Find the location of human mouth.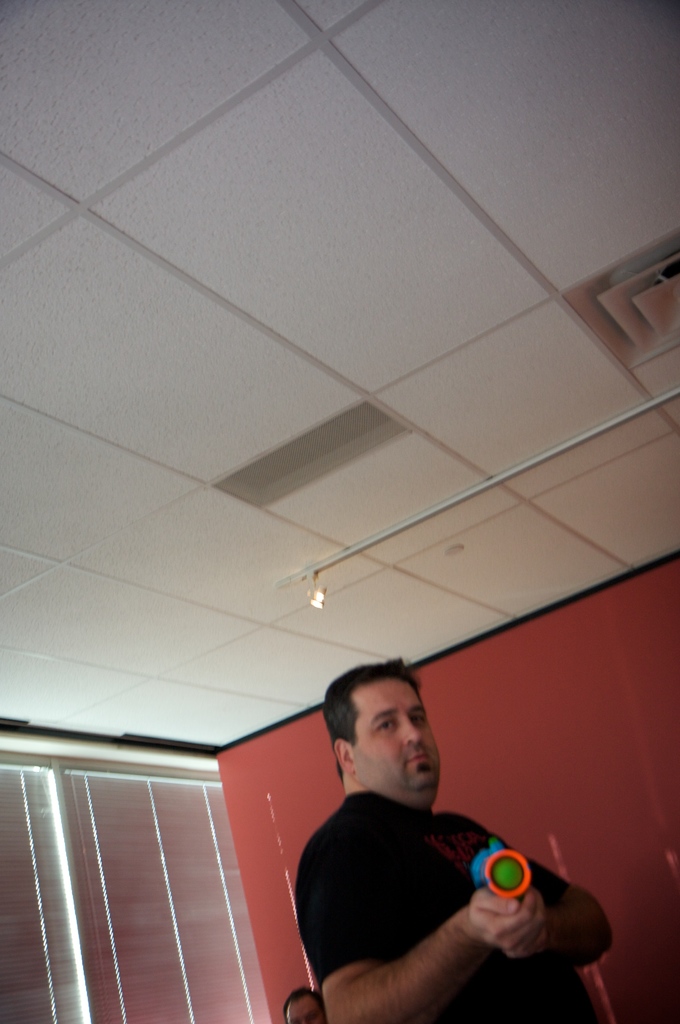
Location: (406, 749, 434, 772).
